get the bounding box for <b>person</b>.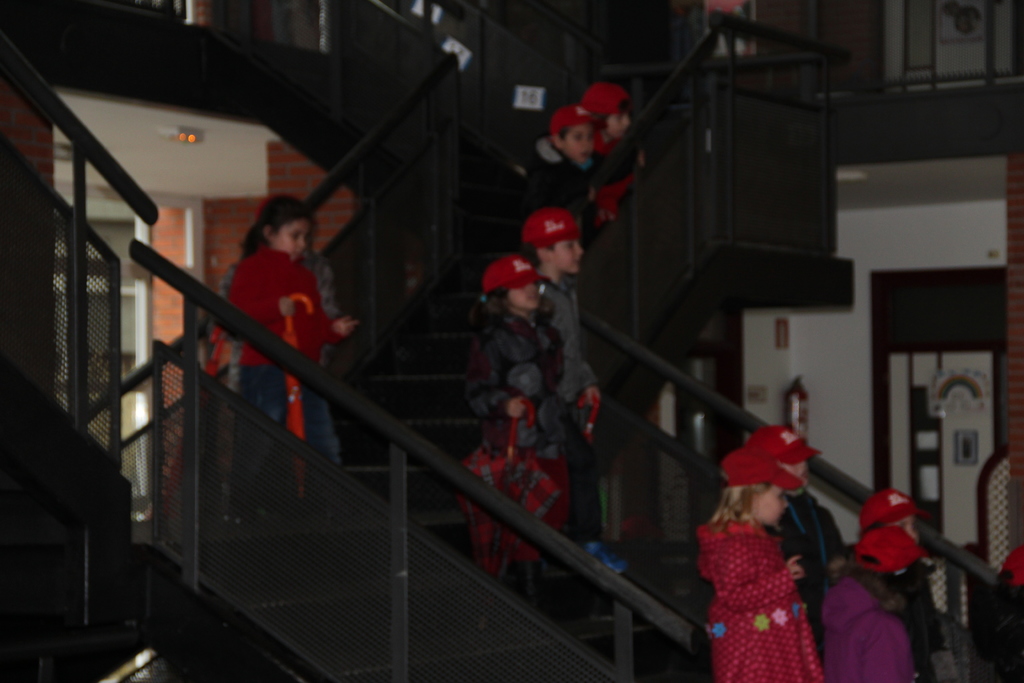
x1=971, y1=541, x2=1023, y2=682.
